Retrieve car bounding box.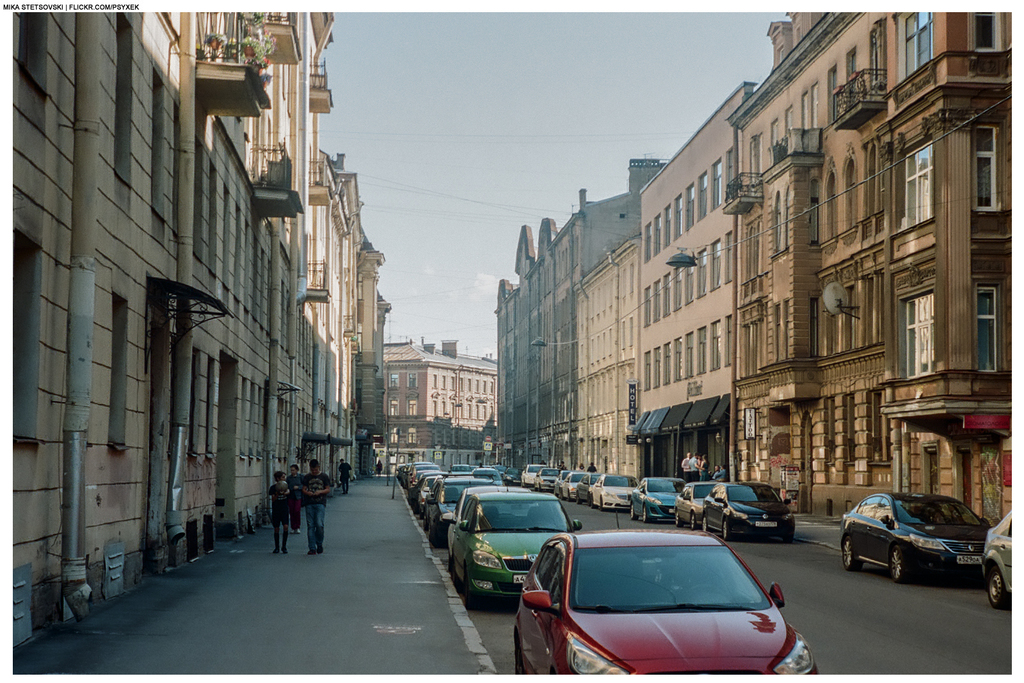
Bounding box: 843, 494, 995, 584.
